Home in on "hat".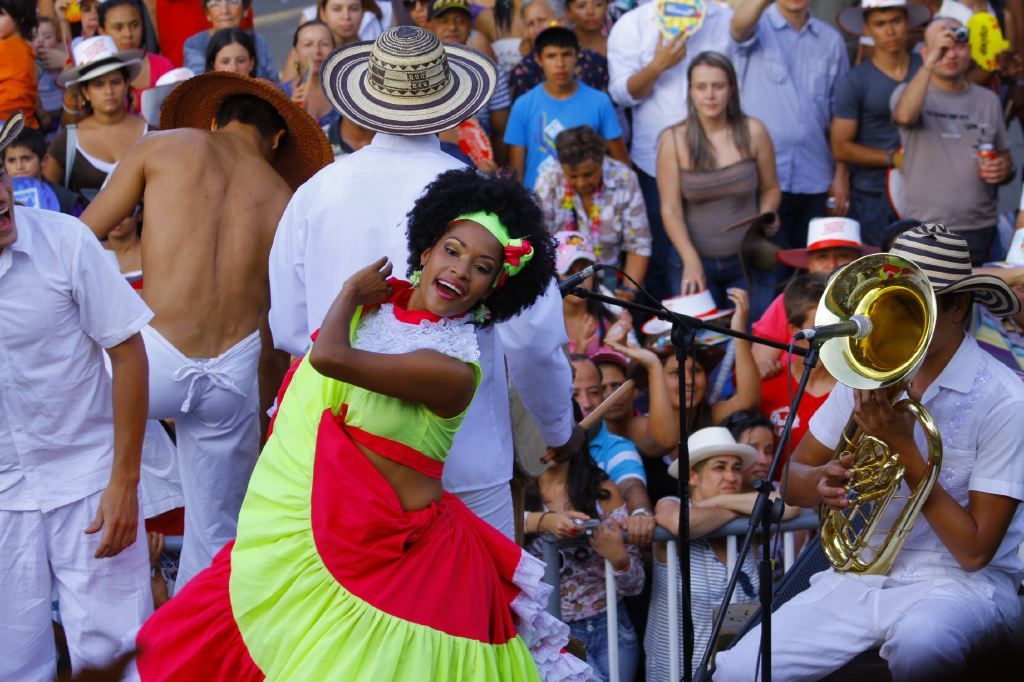
Homed in at box=[887, 218, 1020, 321].
